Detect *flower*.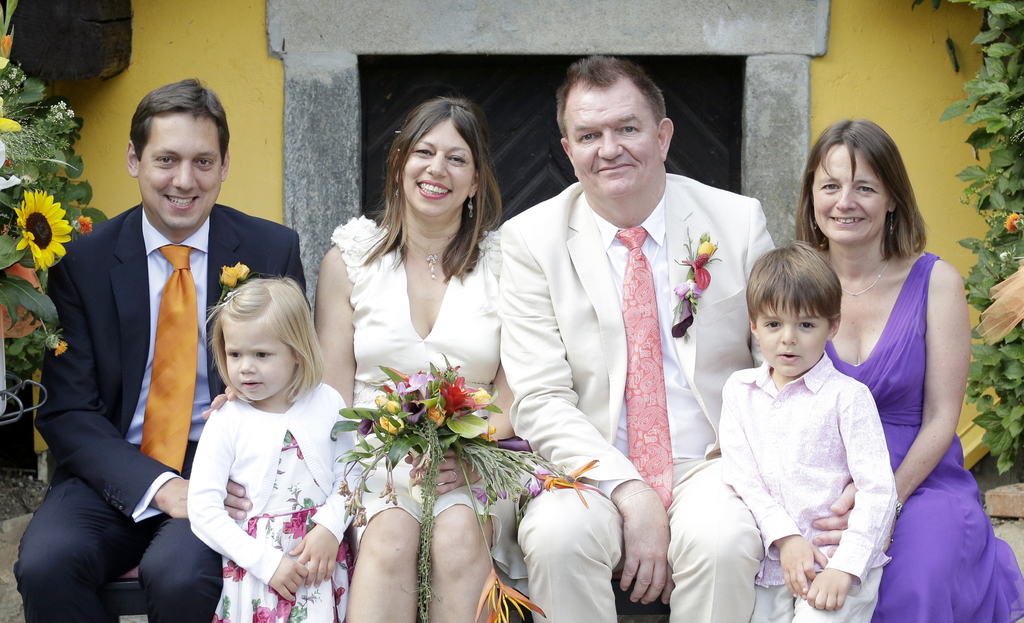
Detected at {"x1": 223, "y1": 562, "x2": 248, "y2": 581}.
